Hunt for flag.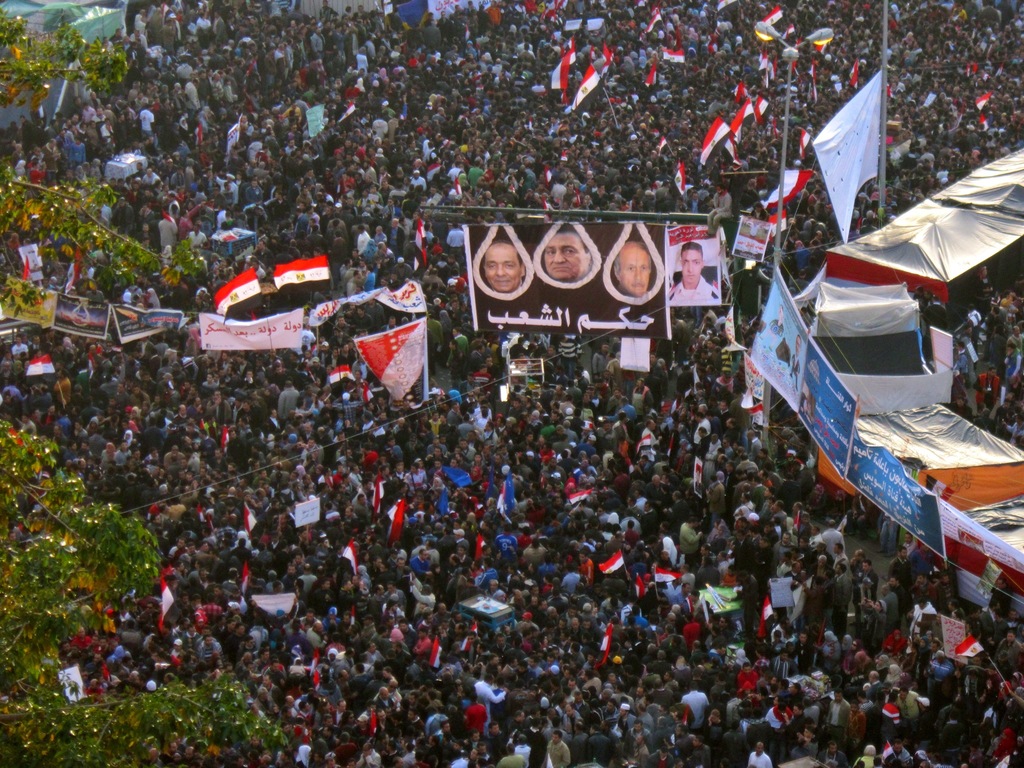
Hunted down at crop(332, 101, 361, 124).
